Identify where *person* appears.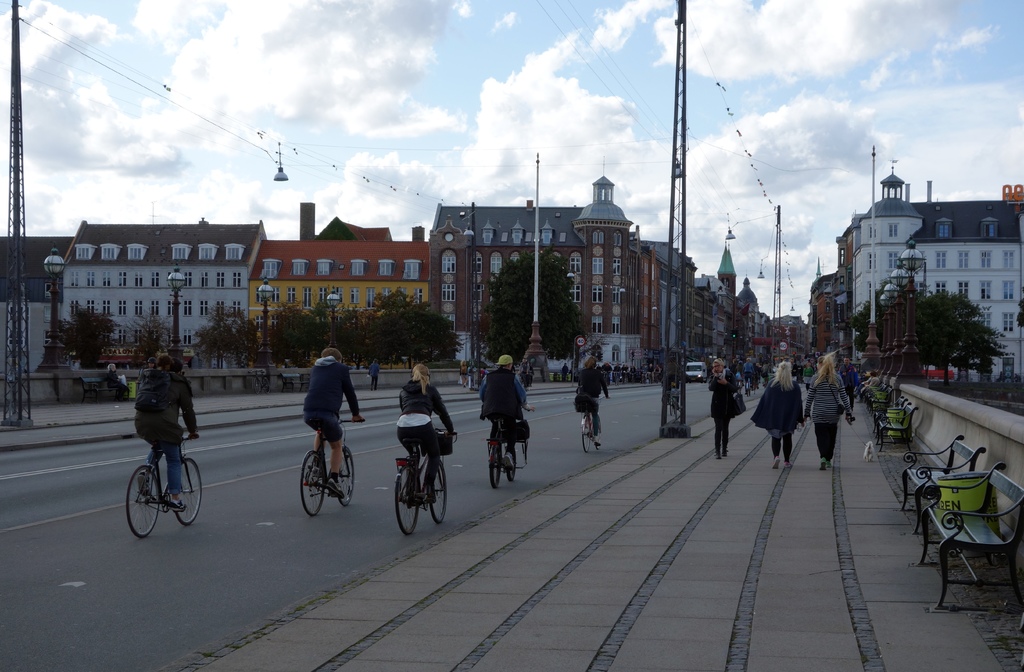
Appears at <box>133,352,200,511</box>.
